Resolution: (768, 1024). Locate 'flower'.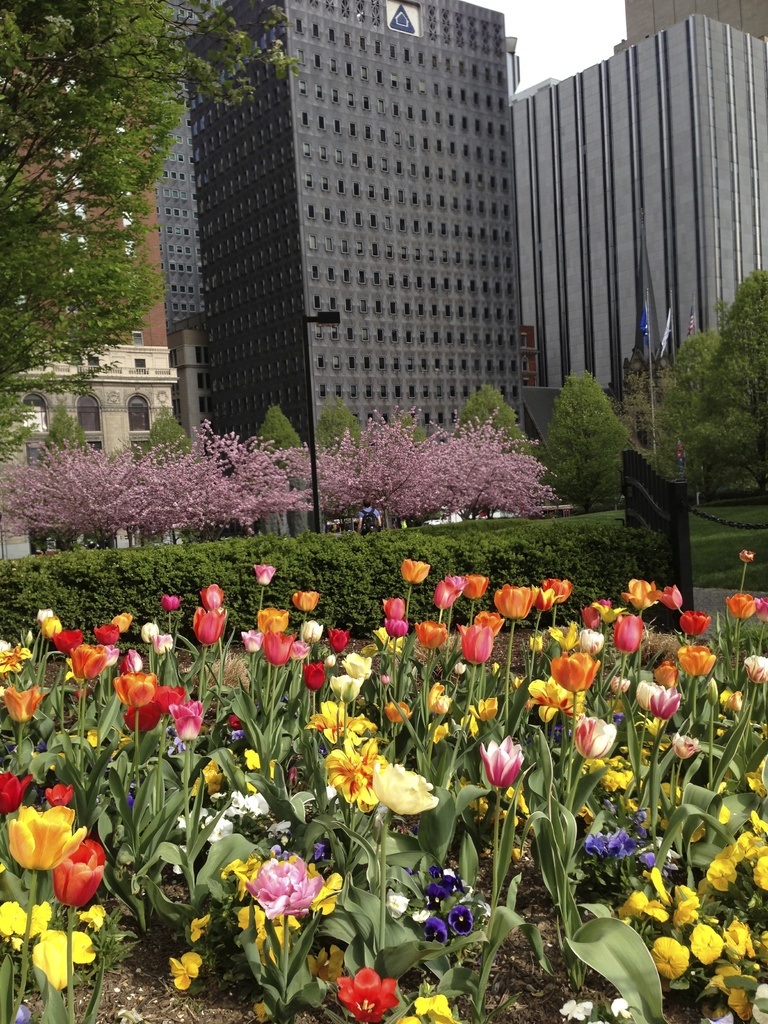
{"x1": 426, "y1": 679, "x2": 452, "y2": 714}.
